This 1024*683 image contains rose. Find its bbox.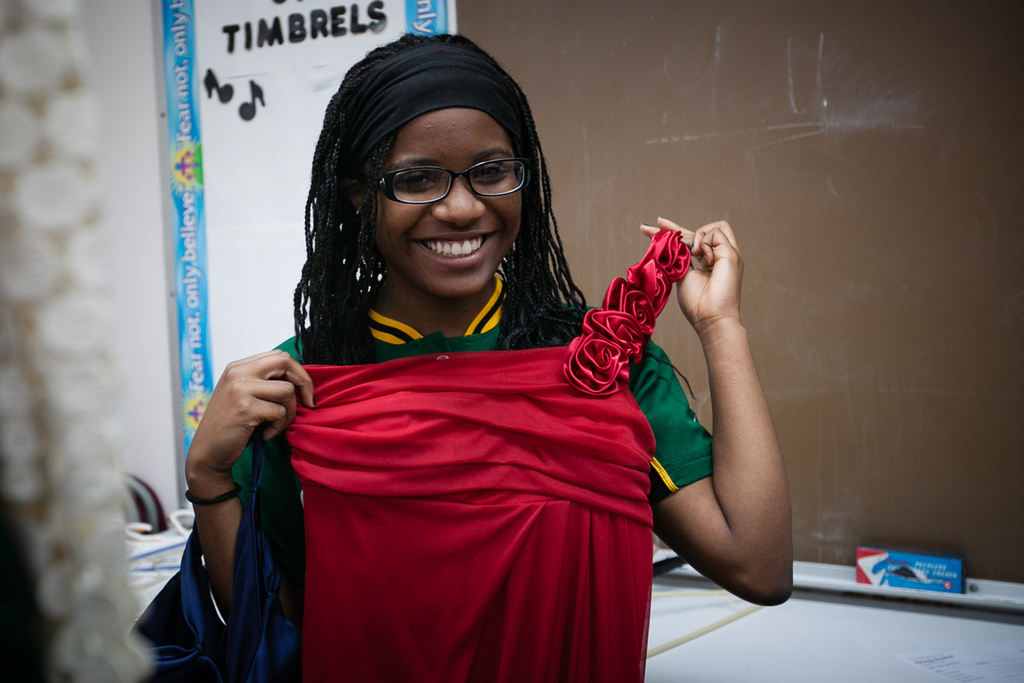
x1=628 y1=255 x2=676 y2=317.
